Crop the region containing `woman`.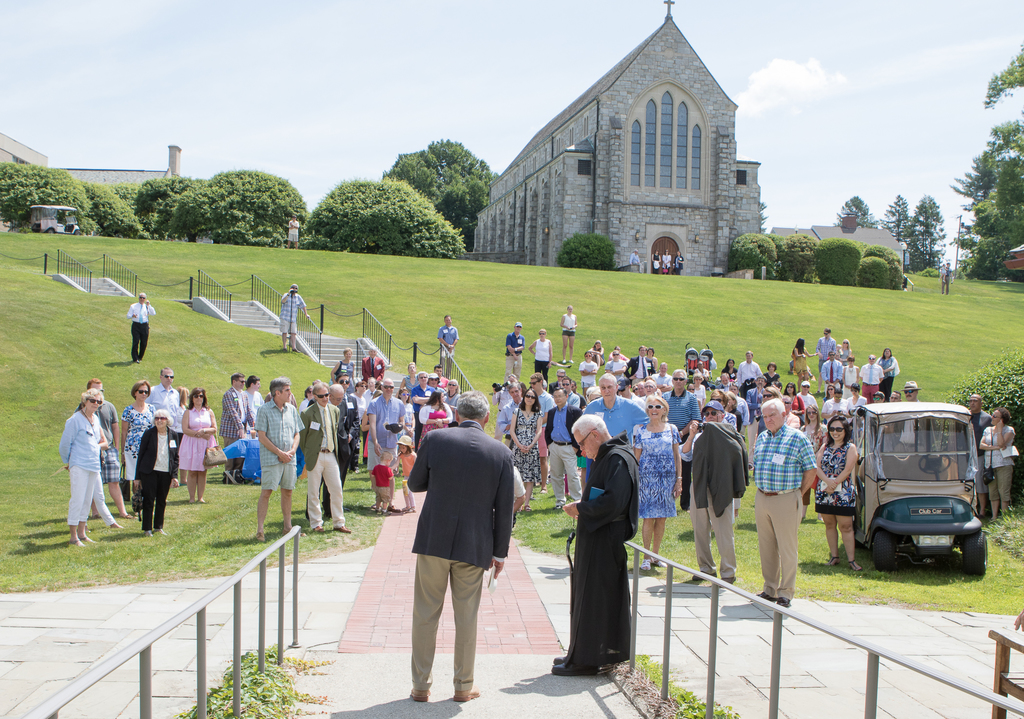
Crop region: BBox(723, 358, 738, 380).
